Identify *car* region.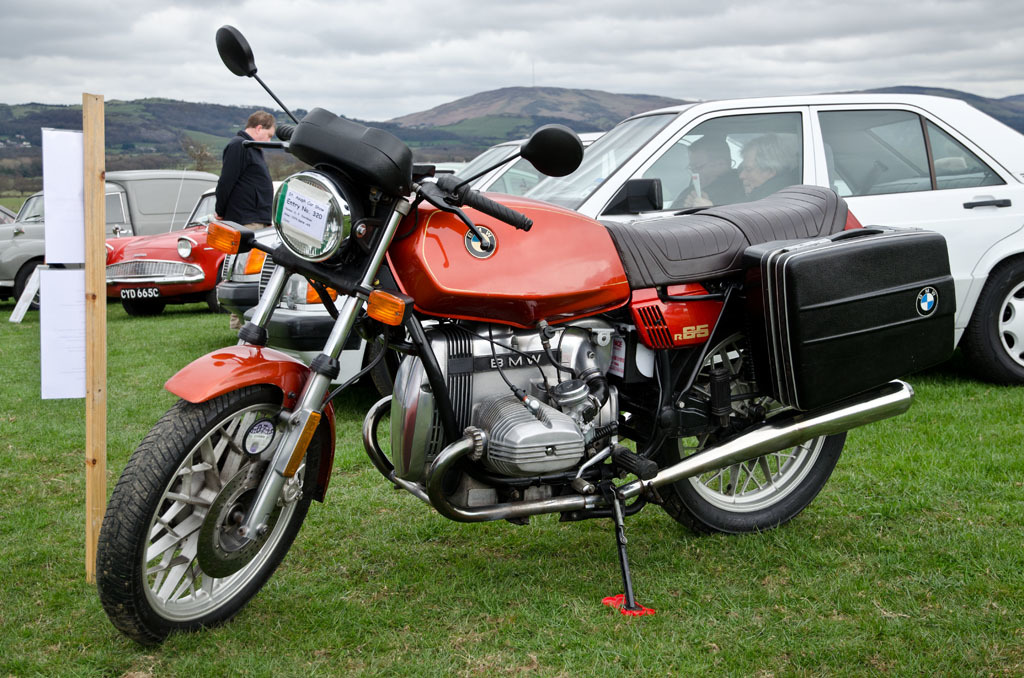
Region: crop(0, 183, 47, 312).
